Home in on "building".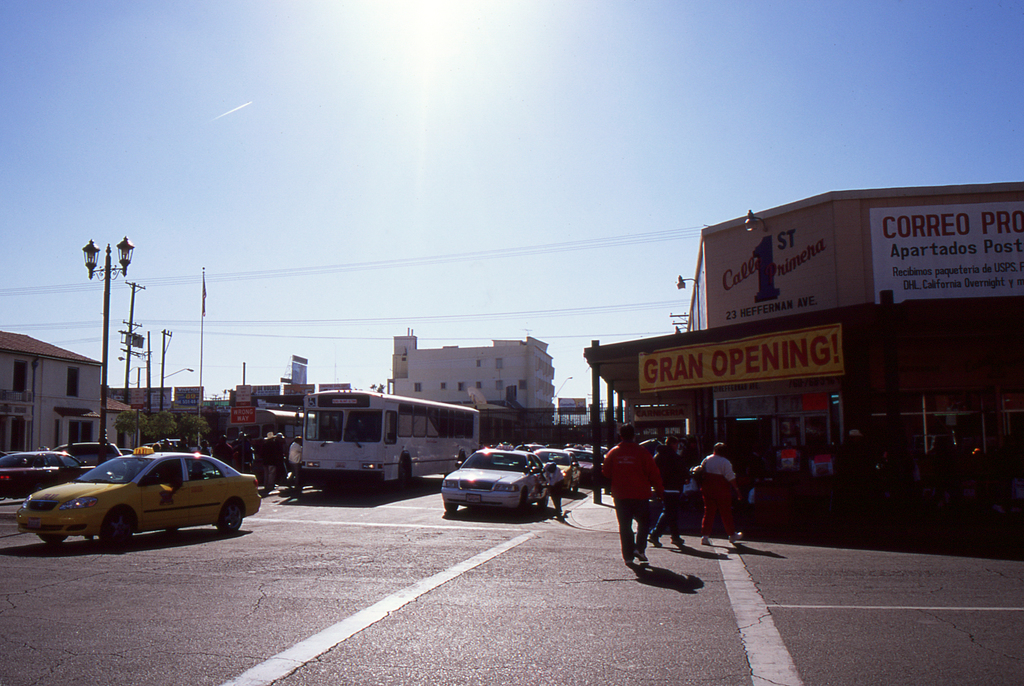
Homed in at {"left": 0, "top": 330, "right": 100, "bottom": 454}.
